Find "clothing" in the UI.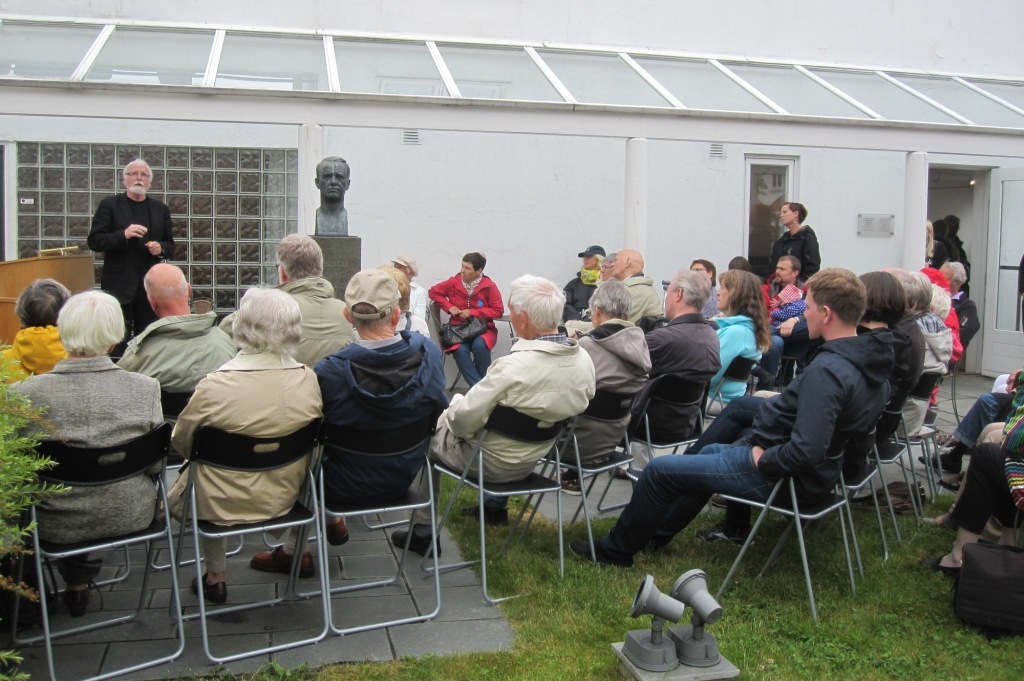
UI element at x1=945, y1=416, x2=1023, y2=537.
